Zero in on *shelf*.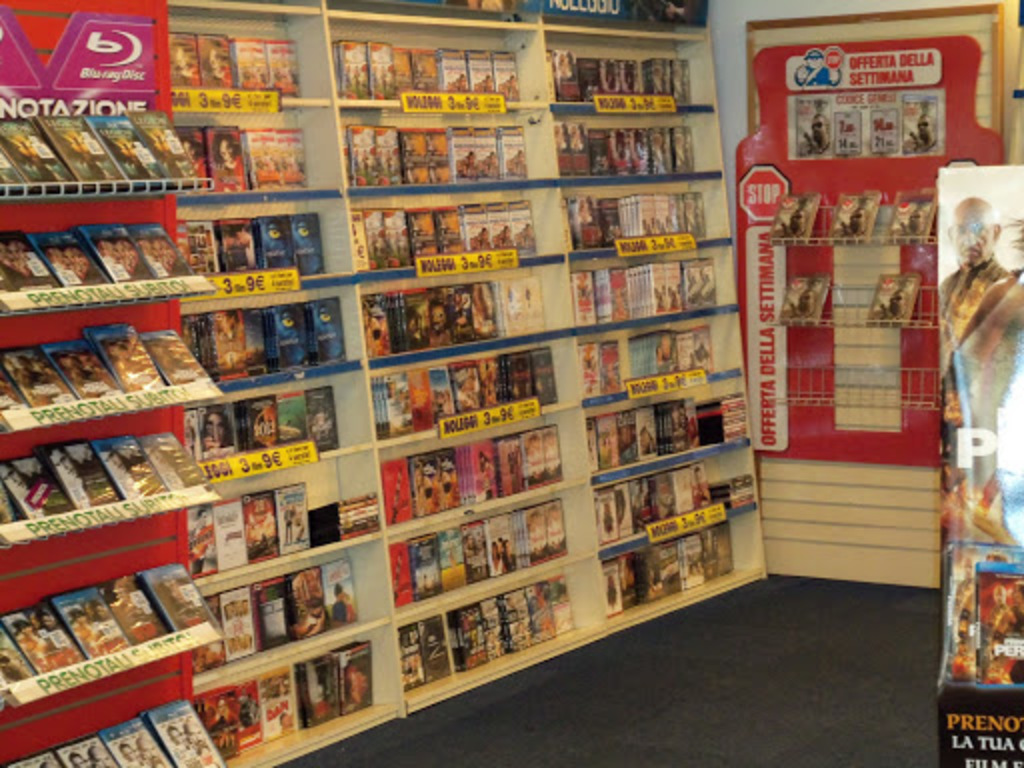
Zeroed in: bbox=(0, 562, 226, 708).
